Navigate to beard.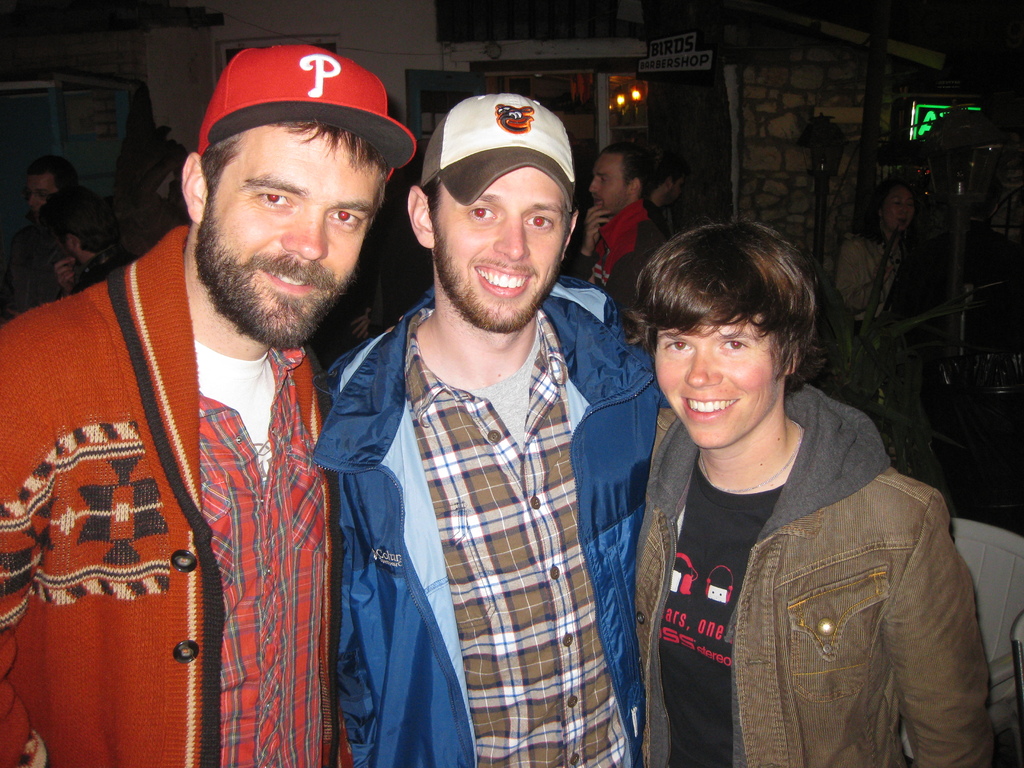
Navigation target: detection(173, 179, 378, 346).
